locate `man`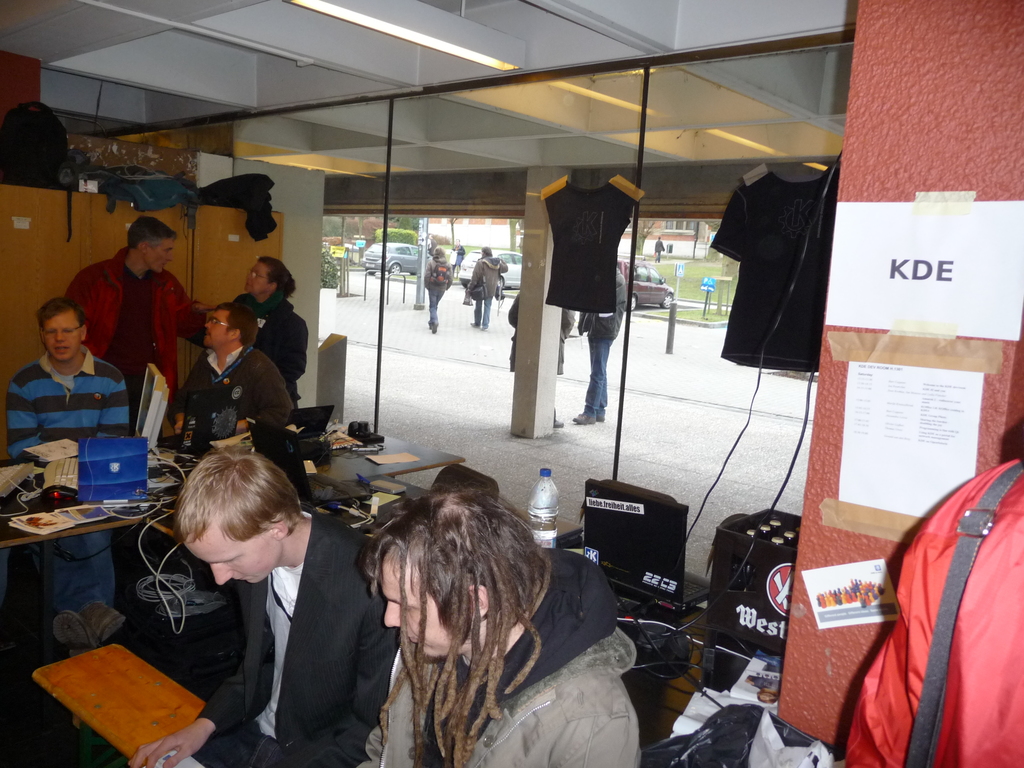
Rect(467, 250, 503, 326)
